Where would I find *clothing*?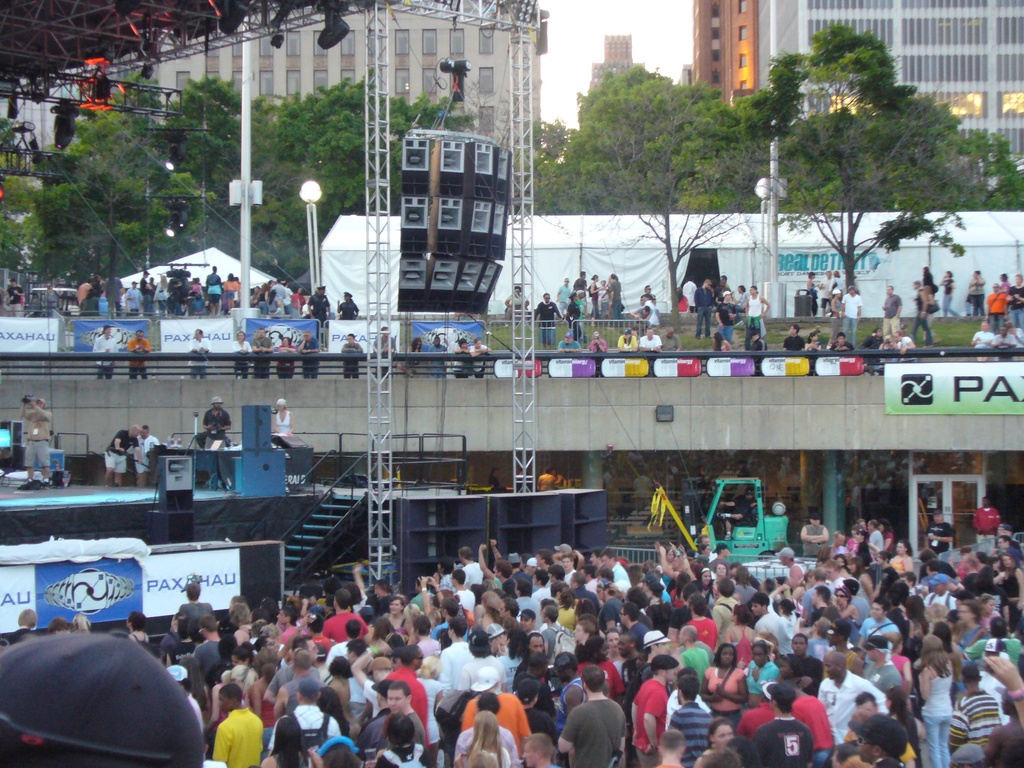
At detection(682, 282, 692, 307).
